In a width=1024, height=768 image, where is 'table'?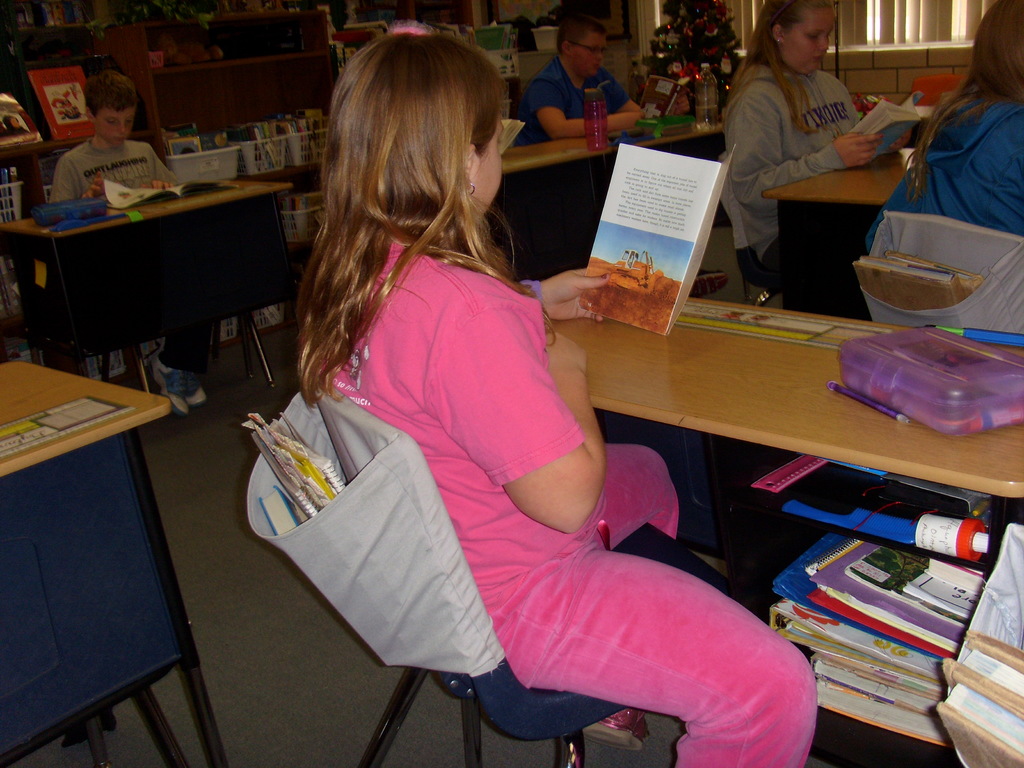
538/294/1023/767.
